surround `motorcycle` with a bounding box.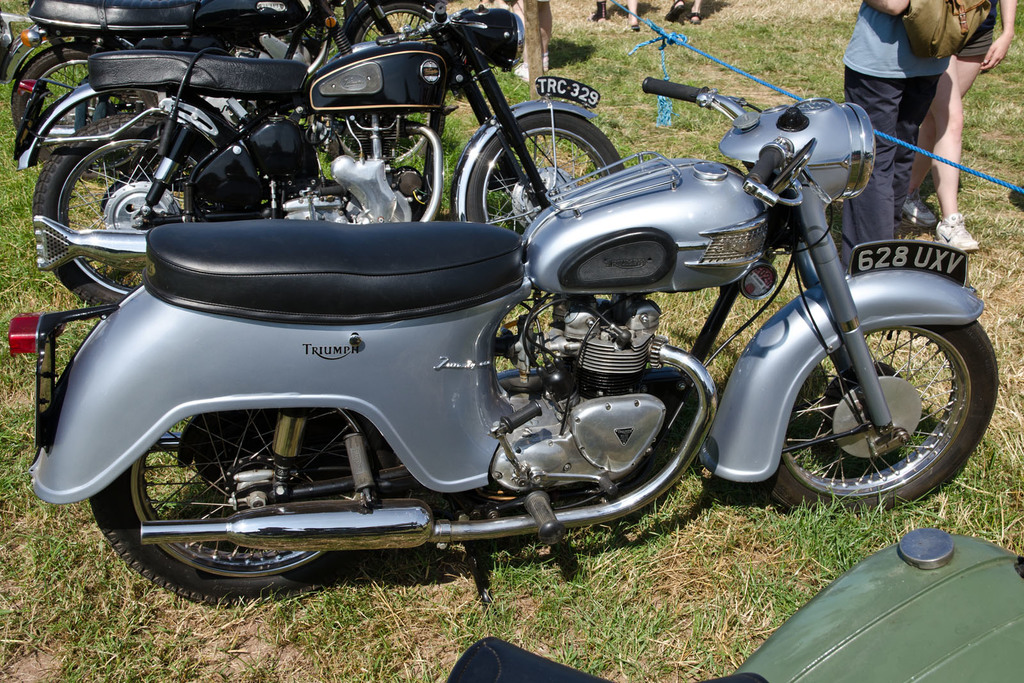
region(9, 2, 454, 179).
